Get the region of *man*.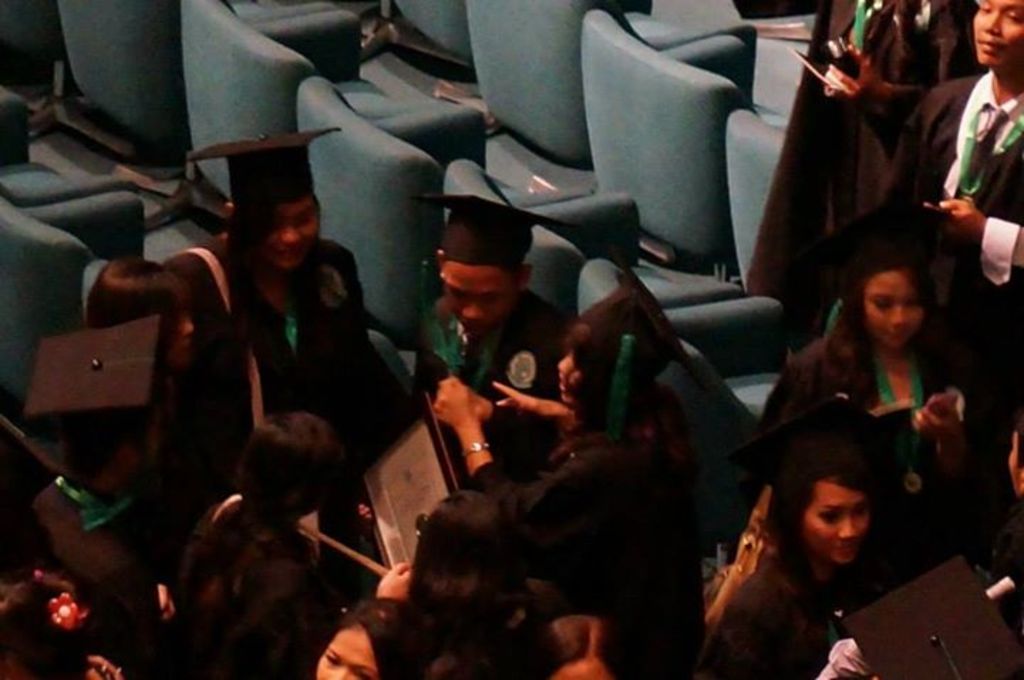
<bbox>411, 181, 587, 479</bbox>.
